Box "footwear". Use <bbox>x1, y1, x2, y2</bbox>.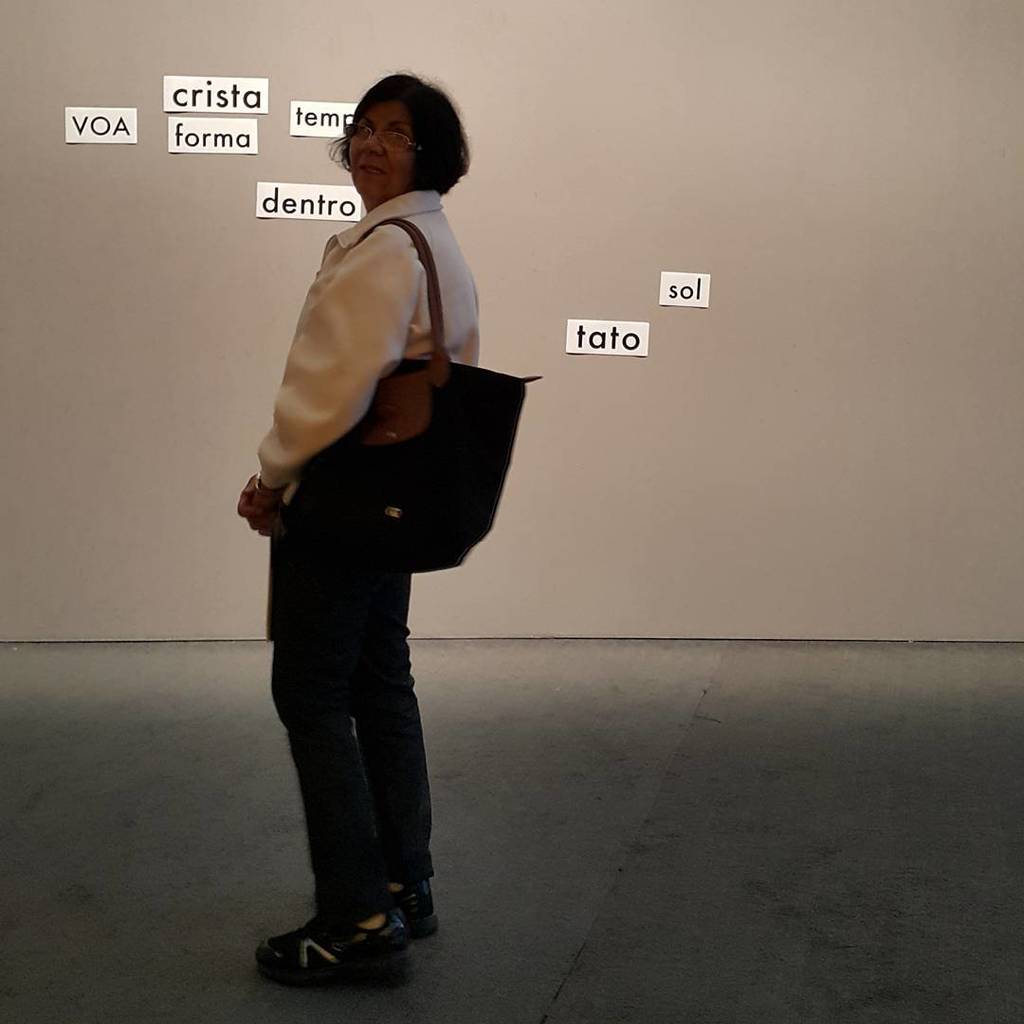
<bbox>274, 878, 439, 940</bbox>.
